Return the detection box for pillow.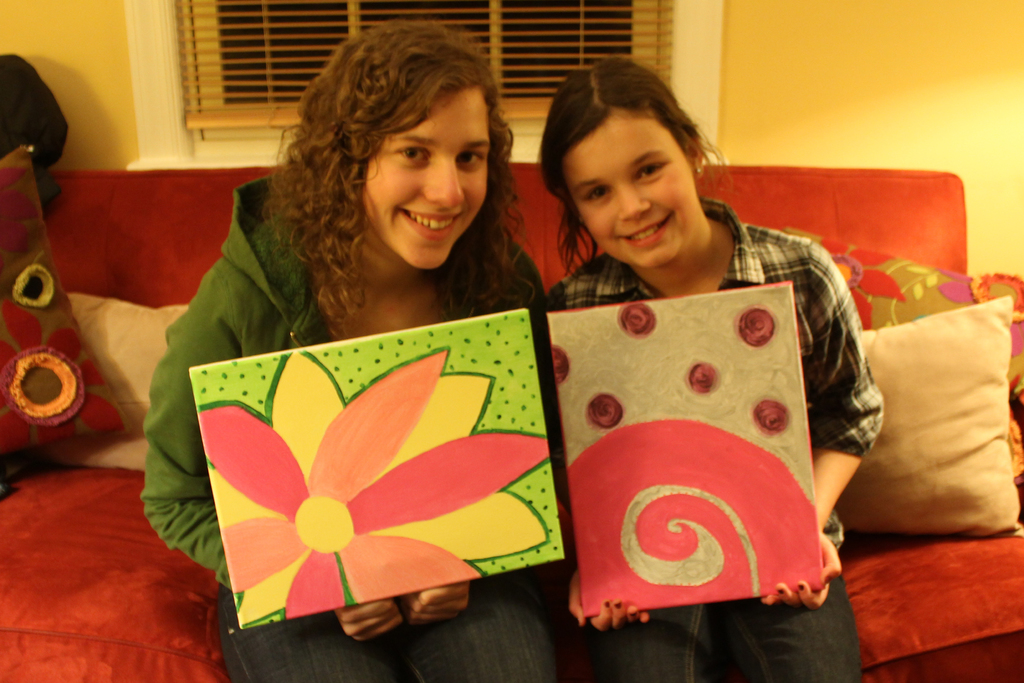
[left=17, top=290, right=180, bottom=477].
